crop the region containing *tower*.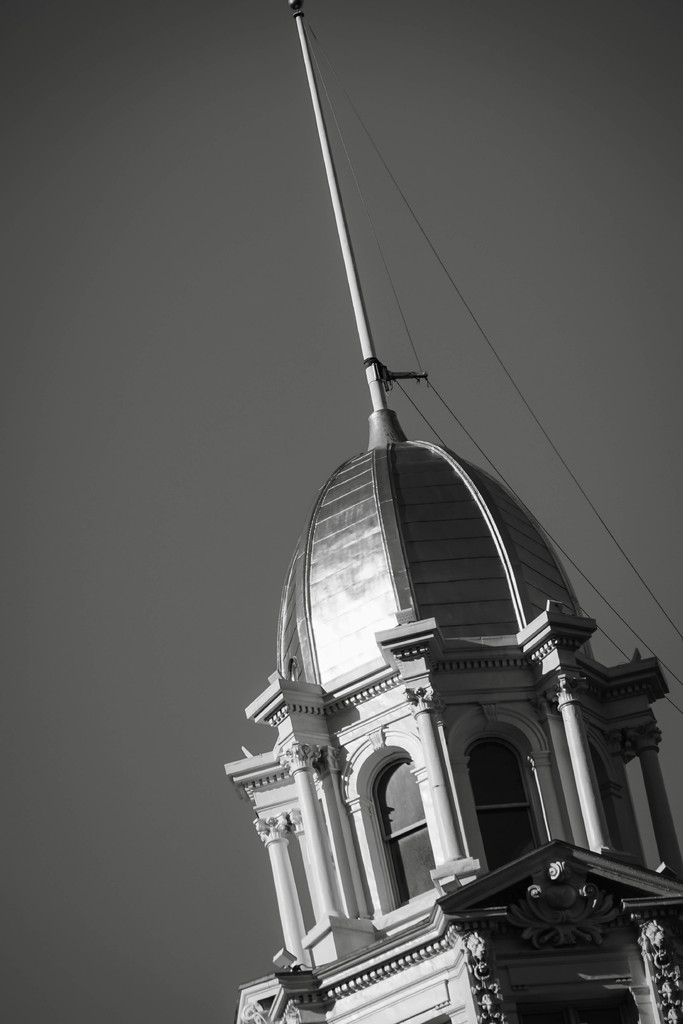
Crop region: [235, 0, 682, 1023].
